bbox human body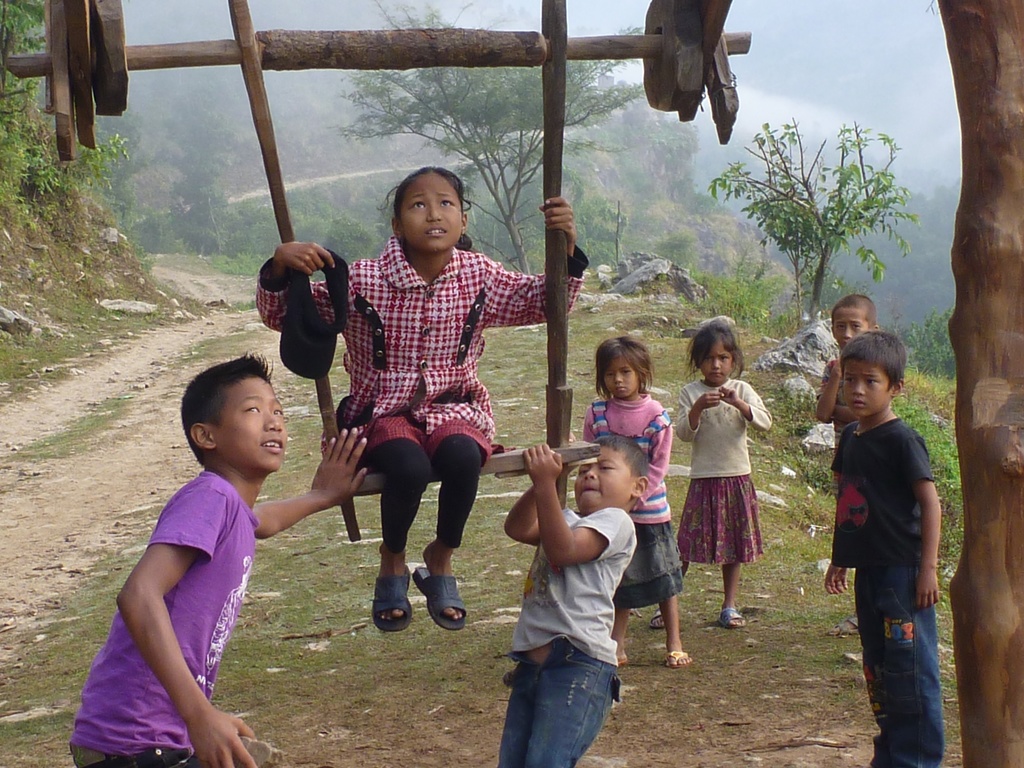
bbox(673, 372, 773, 627)
